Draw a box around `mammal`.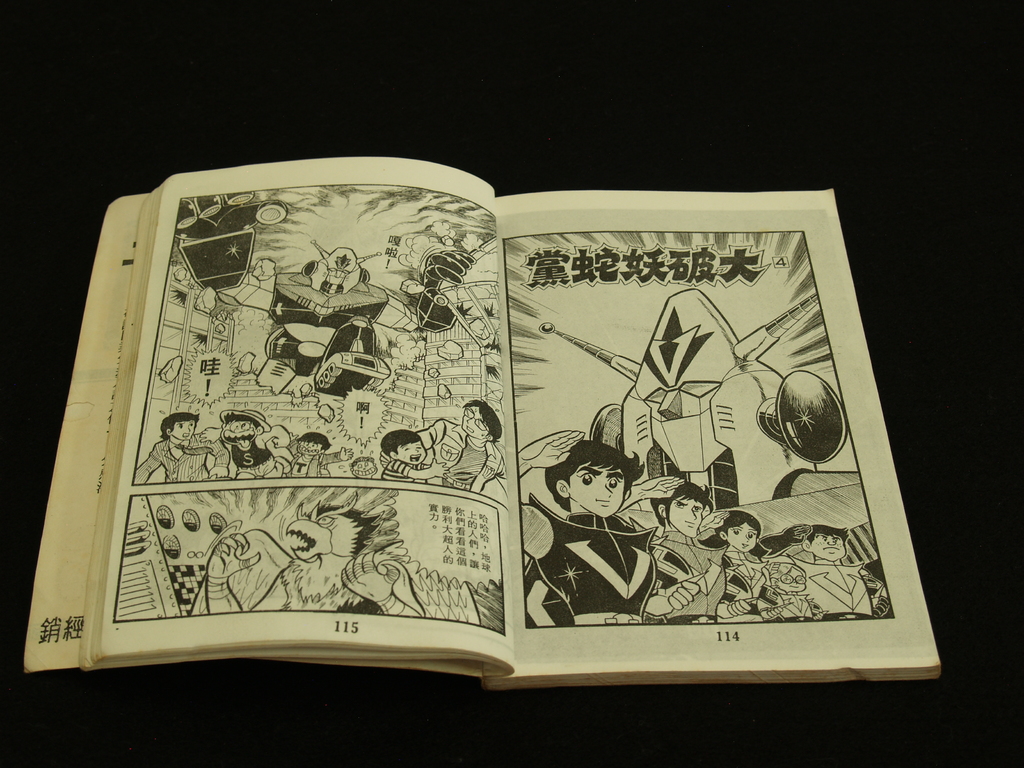
764 563 812 625.
